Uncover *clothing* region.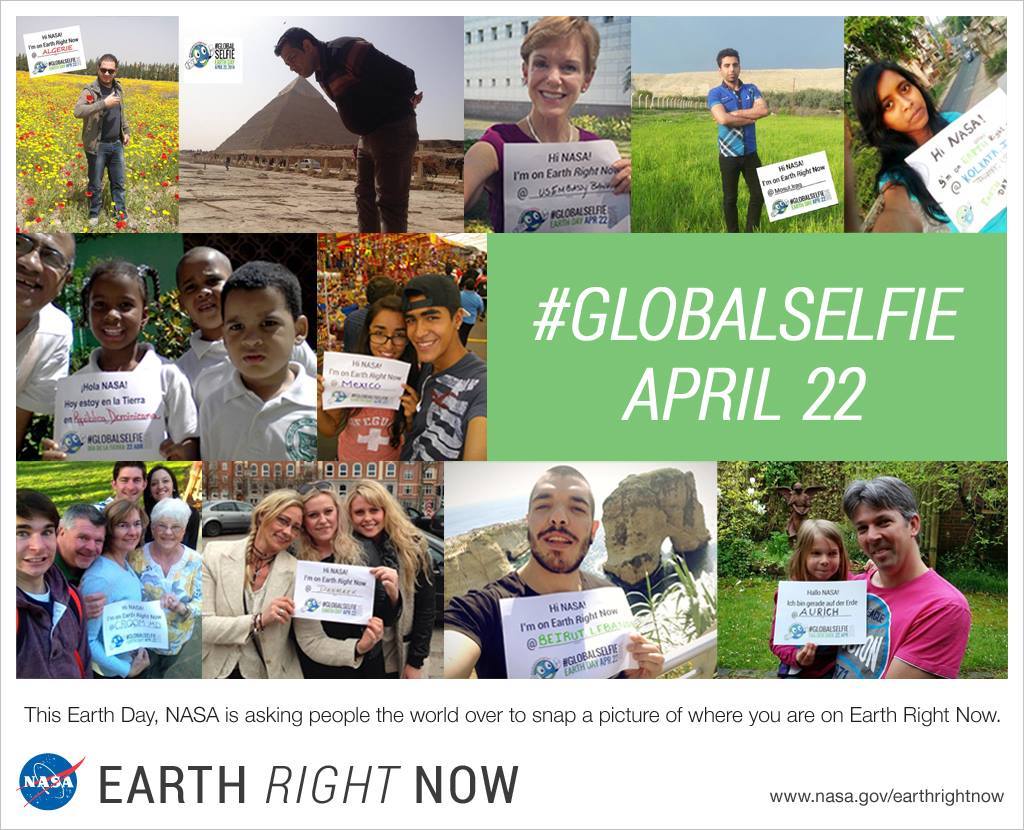
Uncovered: 315 31 415 231.
